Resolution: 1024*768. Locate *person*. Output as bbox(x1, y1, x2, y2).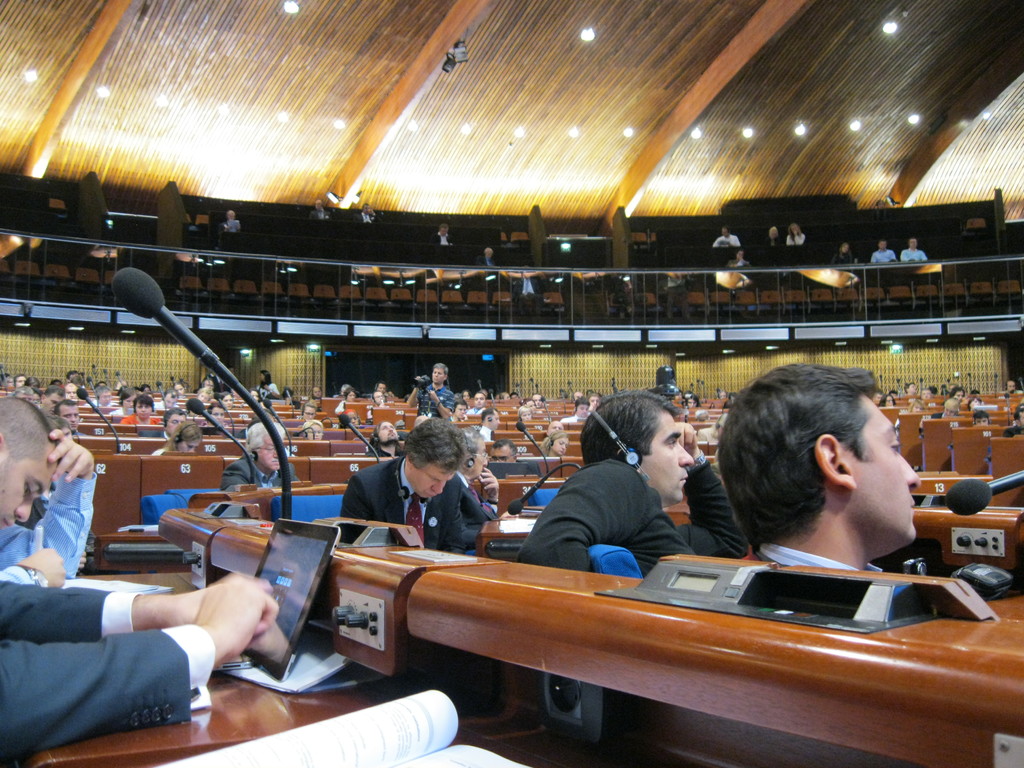
bbox(354, 429, 501, 578).
